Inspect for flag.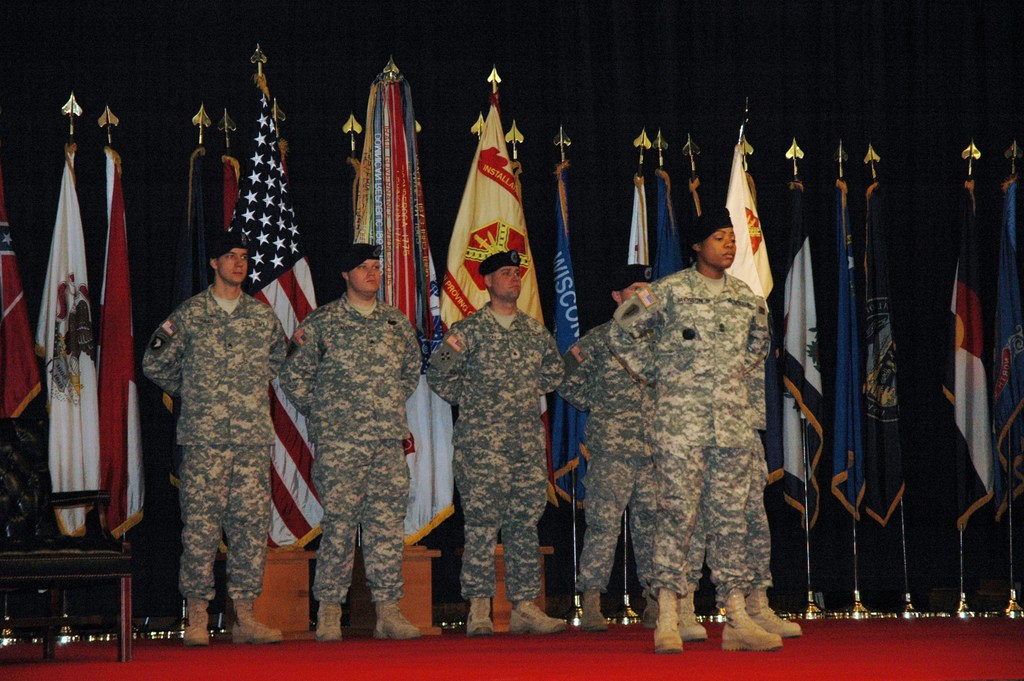
Inspection: x1=436 y1=99 x2=558 y2=361.
